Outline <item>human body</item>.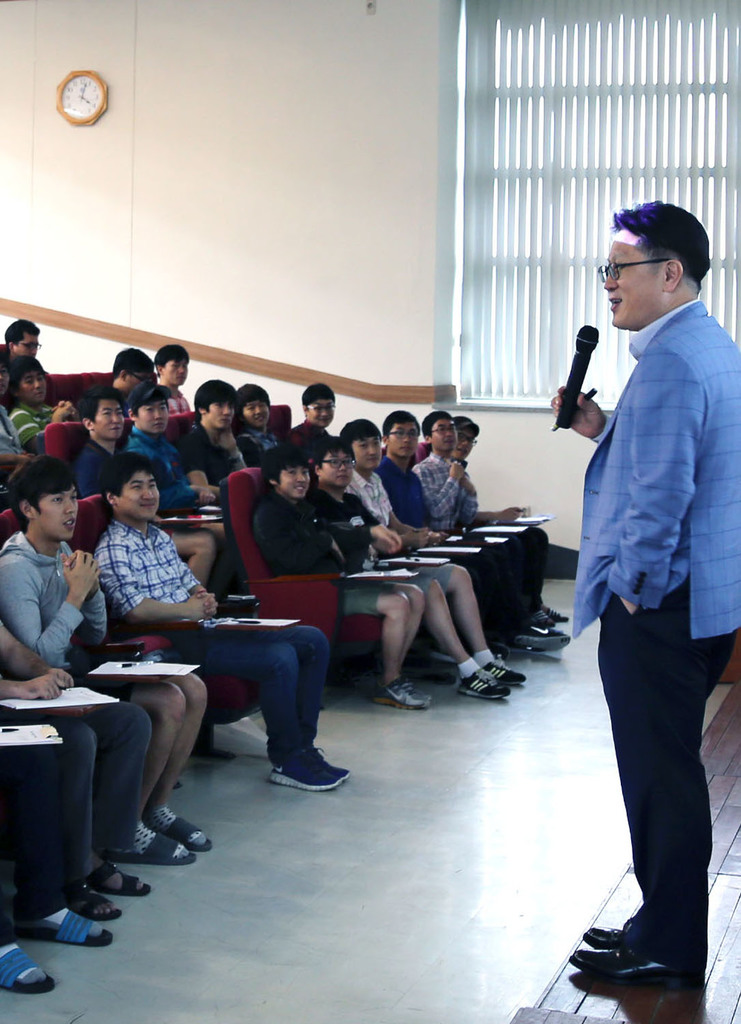
Outline: <box>285,414,328,447</box>.
